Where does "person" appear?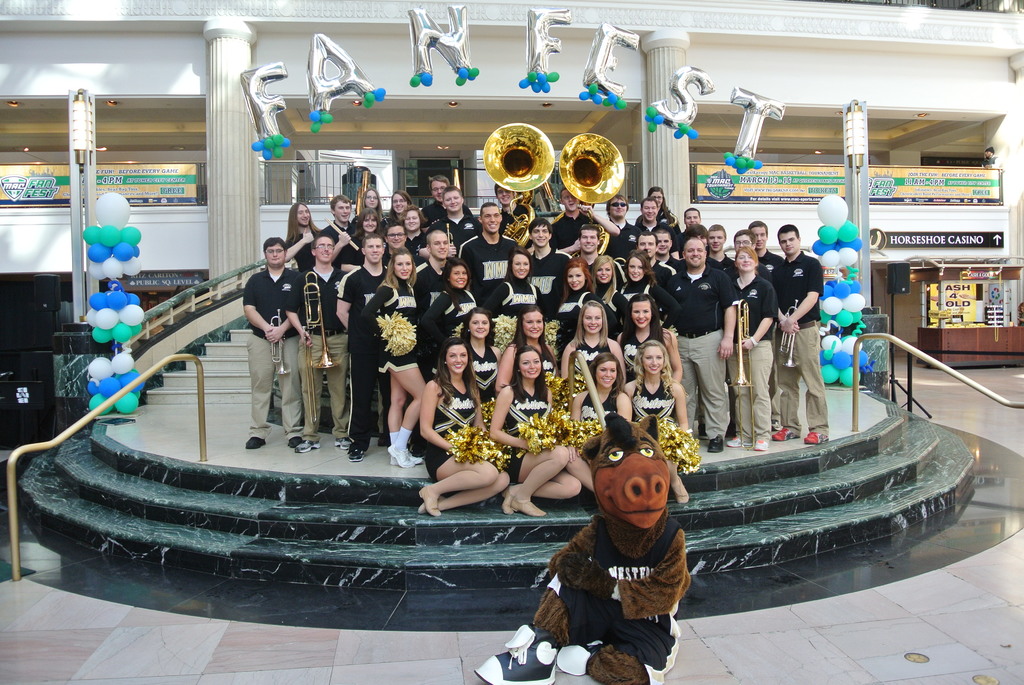
Appears at [left=525, top=217, right=573, bottom=299].
